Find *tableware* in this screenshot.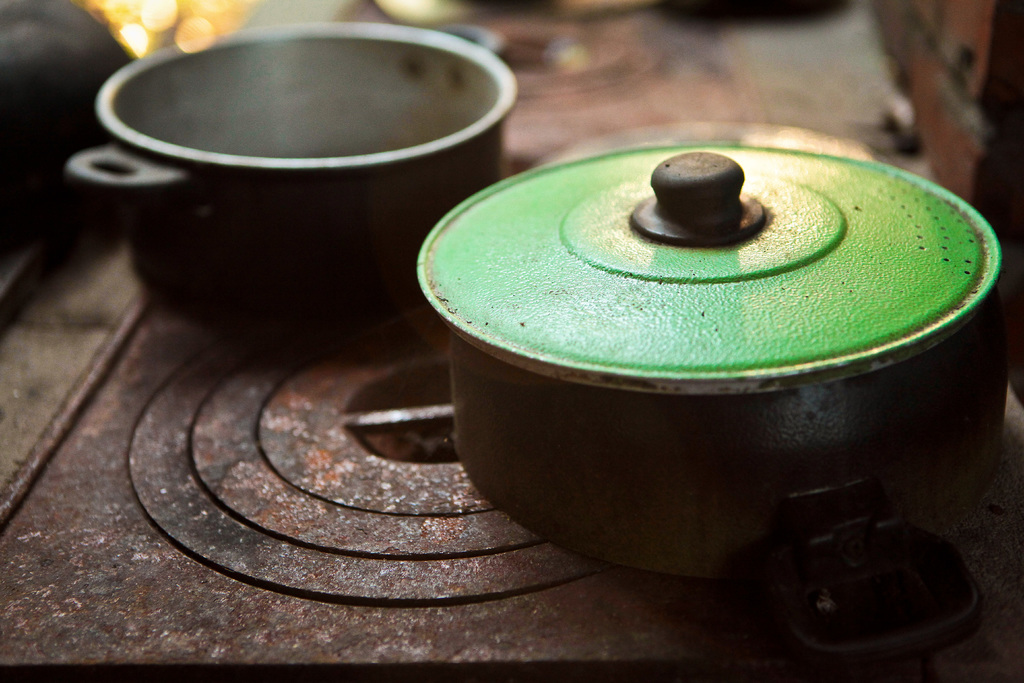
The bounding box for *tableware* is left=77, top=37, right=534, bottom=306.
